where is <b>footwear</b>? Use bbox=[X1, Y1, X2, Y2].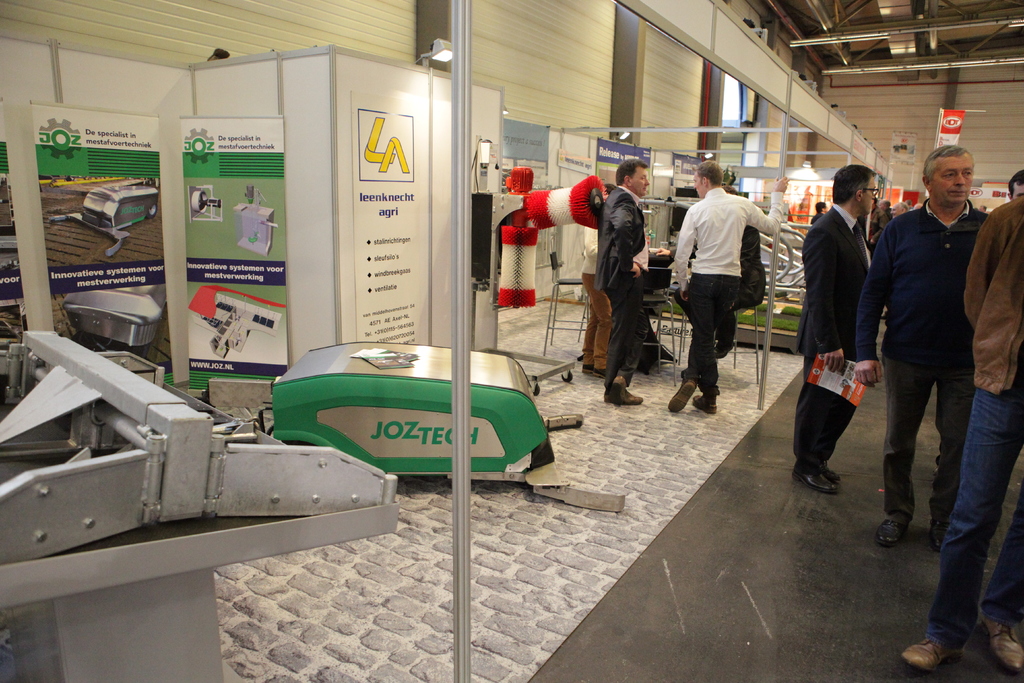
bbox=[878, 516, 912, 544].
